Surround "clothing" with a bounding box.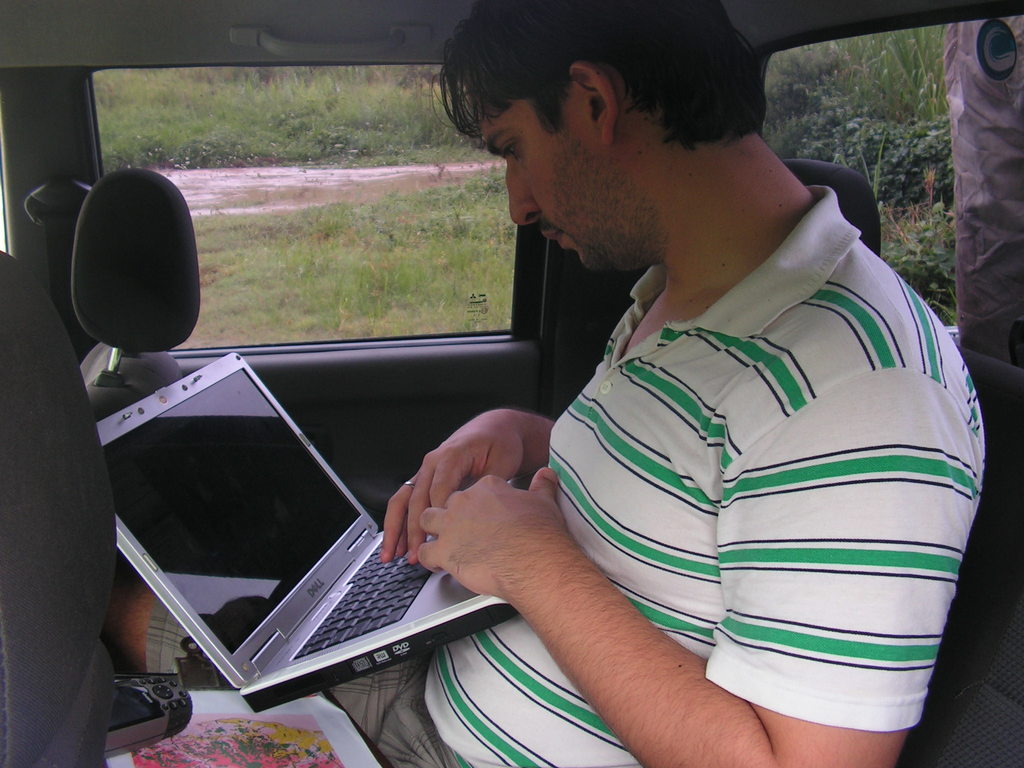
x1=140, y1=170, x2=948, y2=767.
